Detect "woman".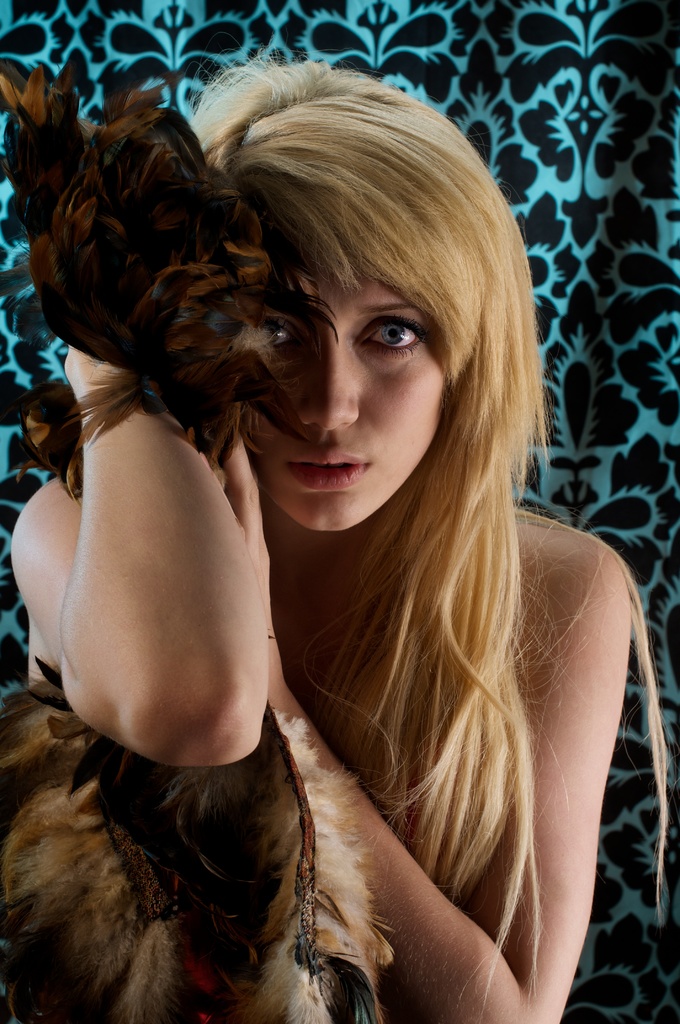
Detected at select_region(19, 84, 596, 1023).
